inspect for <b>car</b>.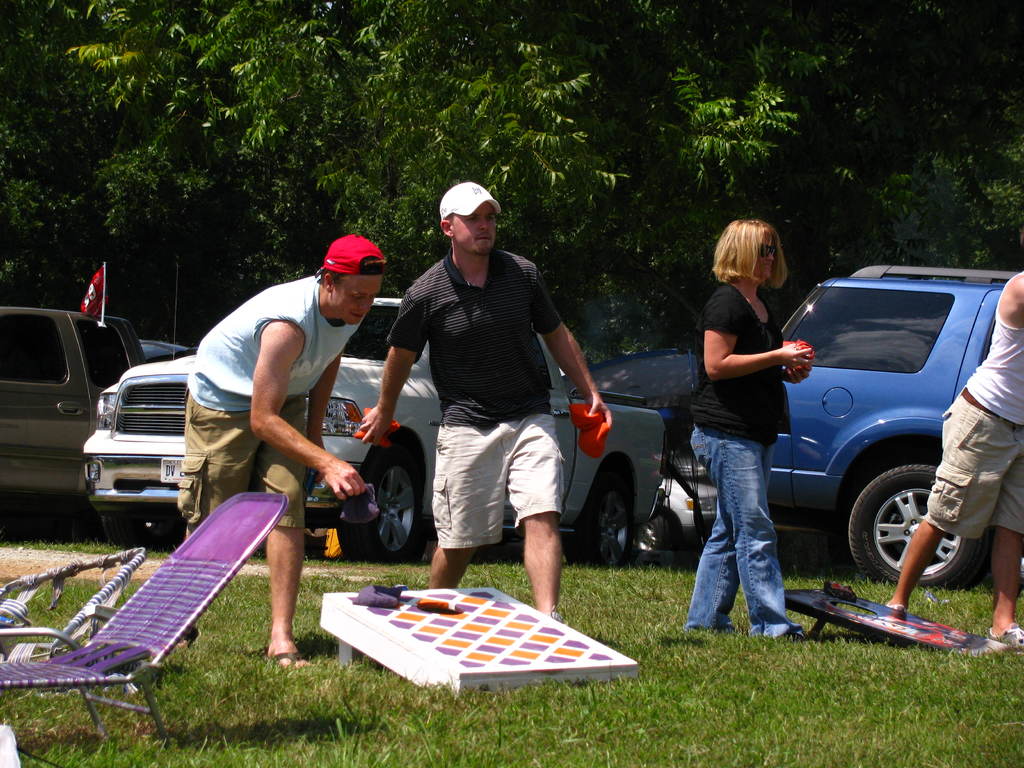
Inspection: box(132, 340, 198, 368).
